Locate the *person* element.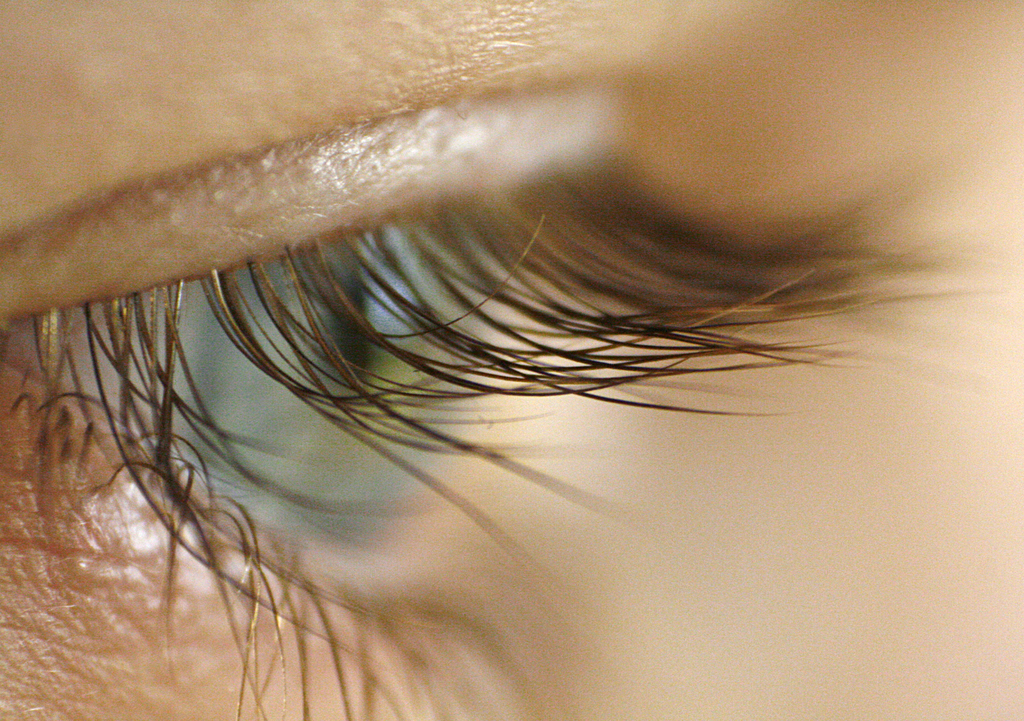
Element bbox: select_region(0, 0, 1023, 720).
